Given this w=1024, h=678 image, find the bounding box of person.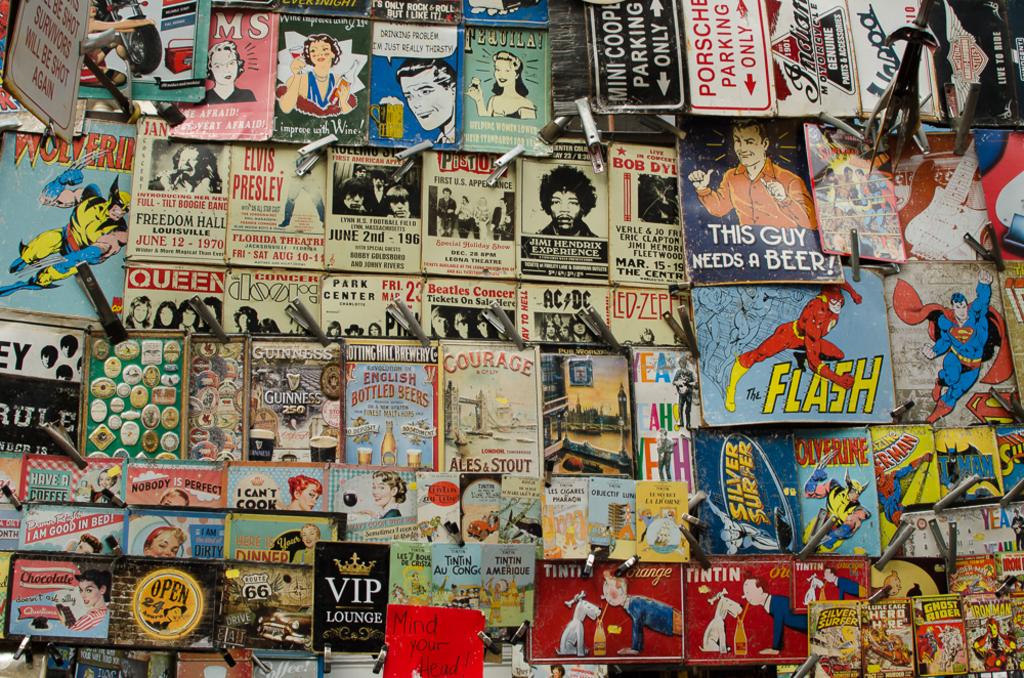
pyautogui.locateOnScreen(395, 54, 458, 144).
